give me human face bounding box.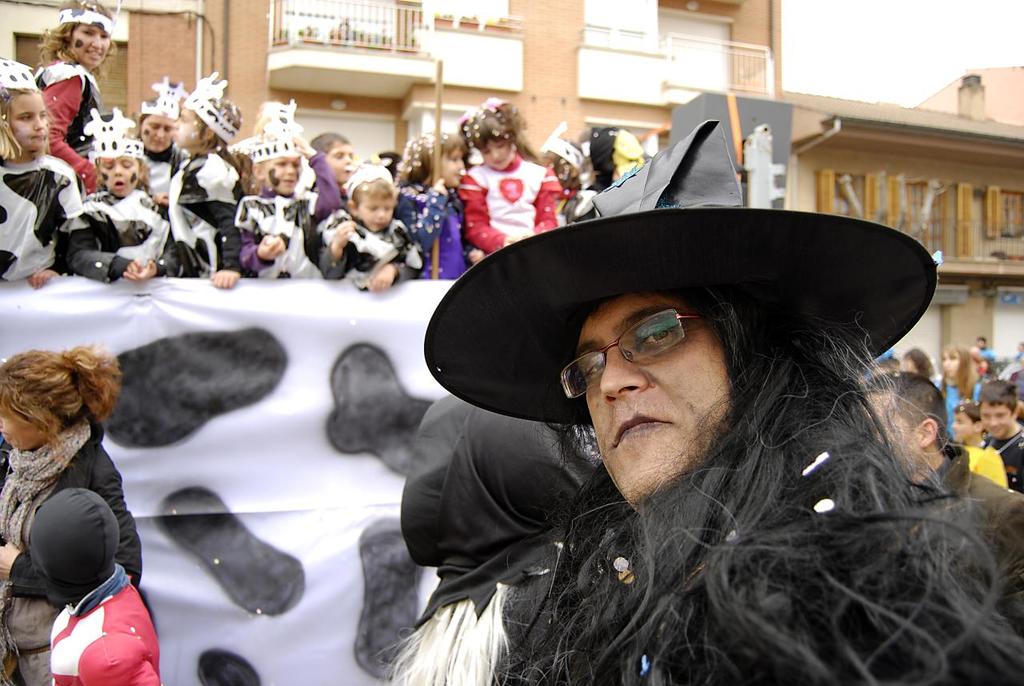
locate(476, 141, 514, 170).
